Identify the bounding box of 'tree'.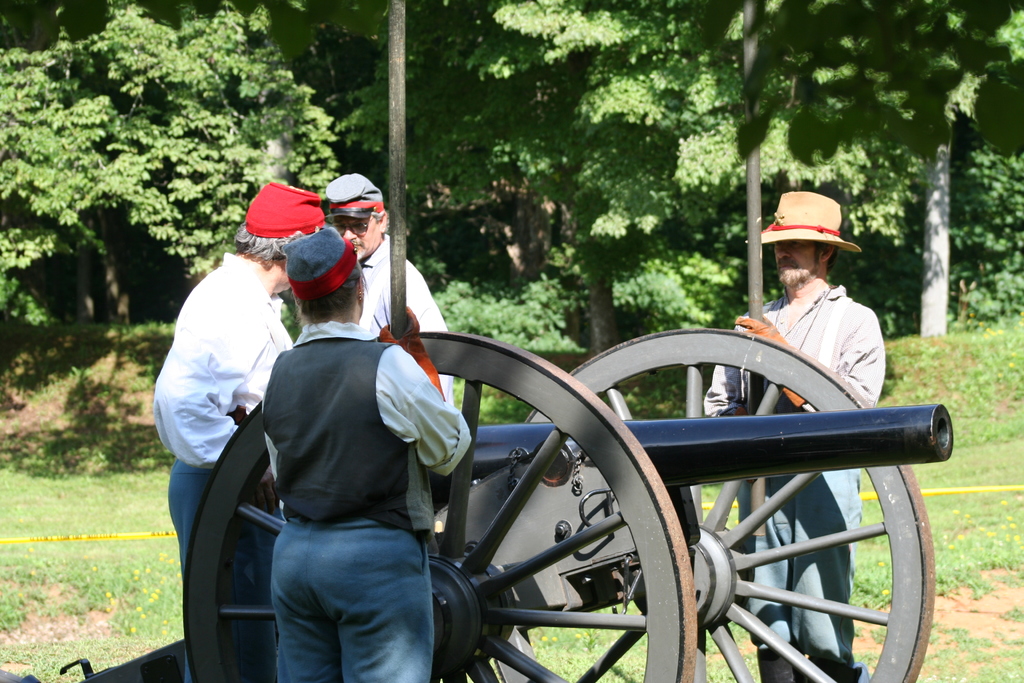
pyautogui.locateOnScreen(0, 4, 1023, 347).
